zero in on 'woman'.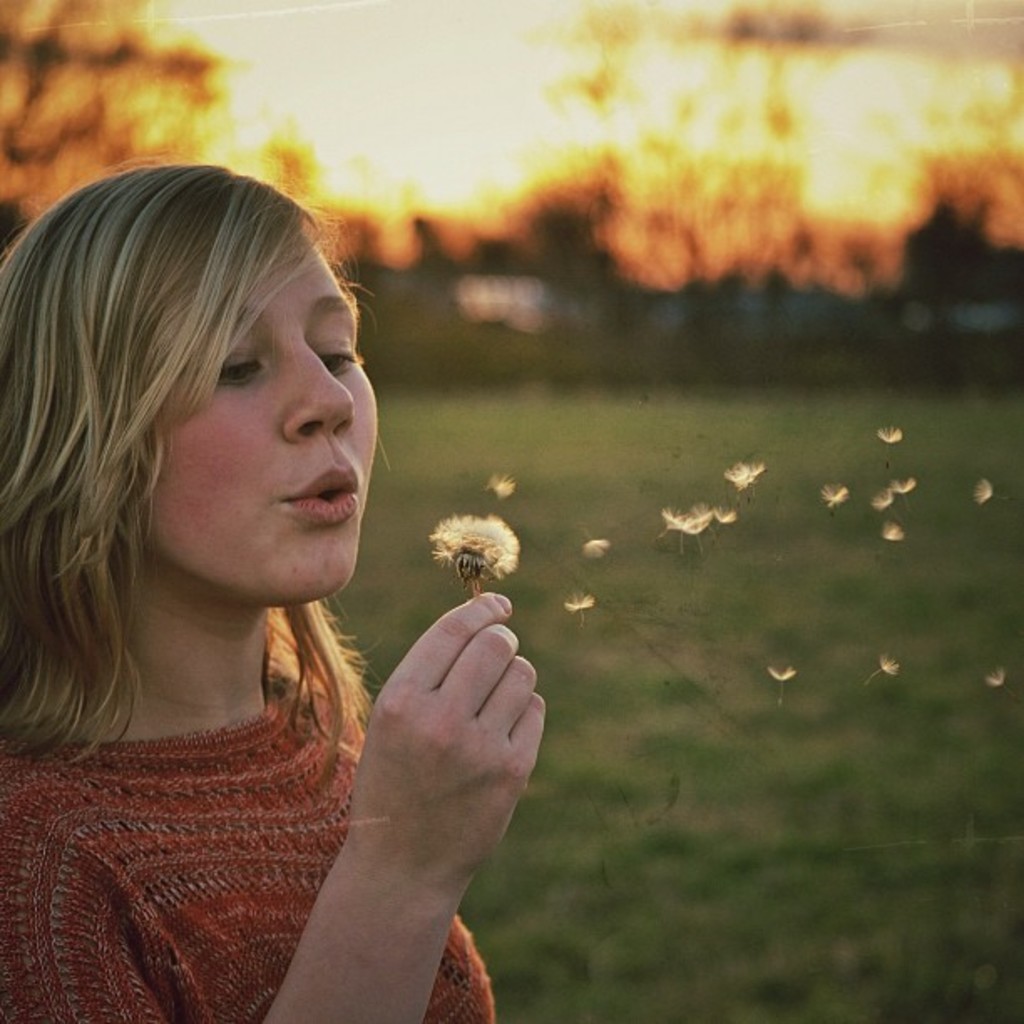
Zeroed in: <box>0,166,550,1022</box>.
